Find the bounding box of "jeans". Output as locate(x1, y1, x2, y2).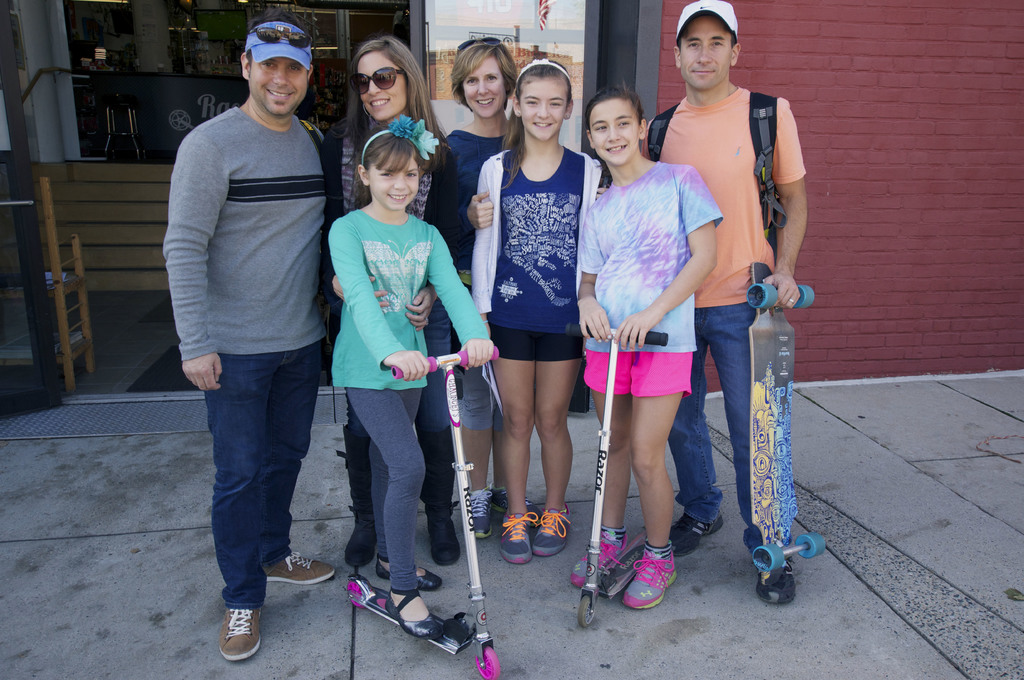
locate(199, 349, 317, 624).
